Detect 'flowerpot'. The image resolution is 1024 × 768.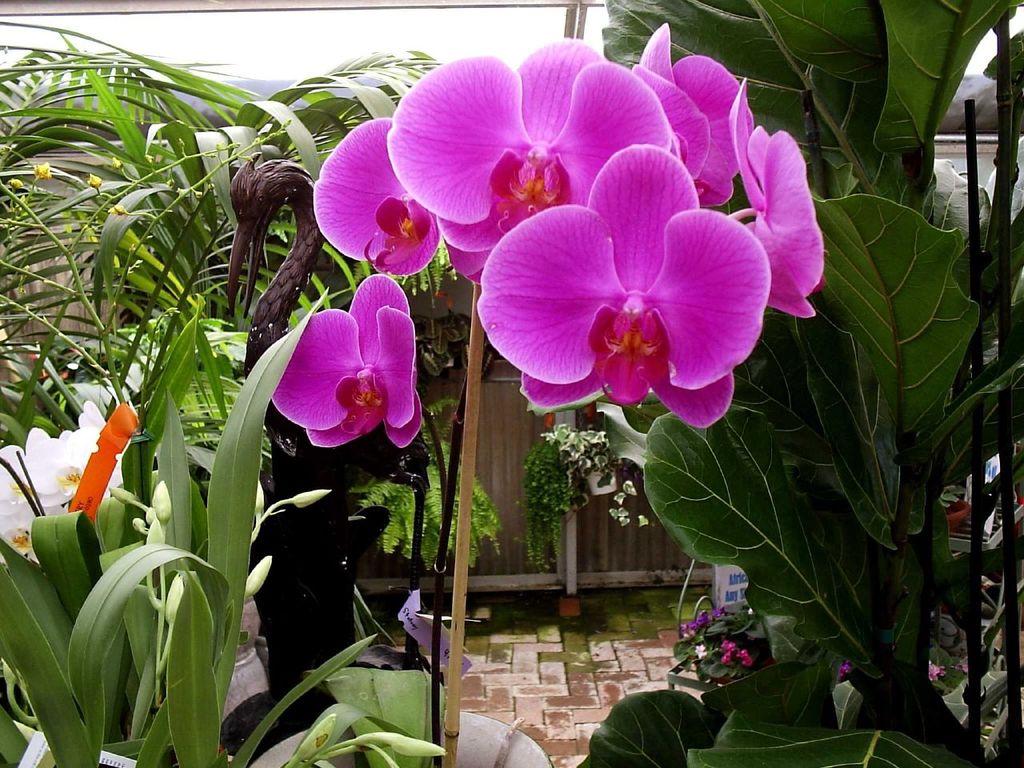
251:710:557:767.
